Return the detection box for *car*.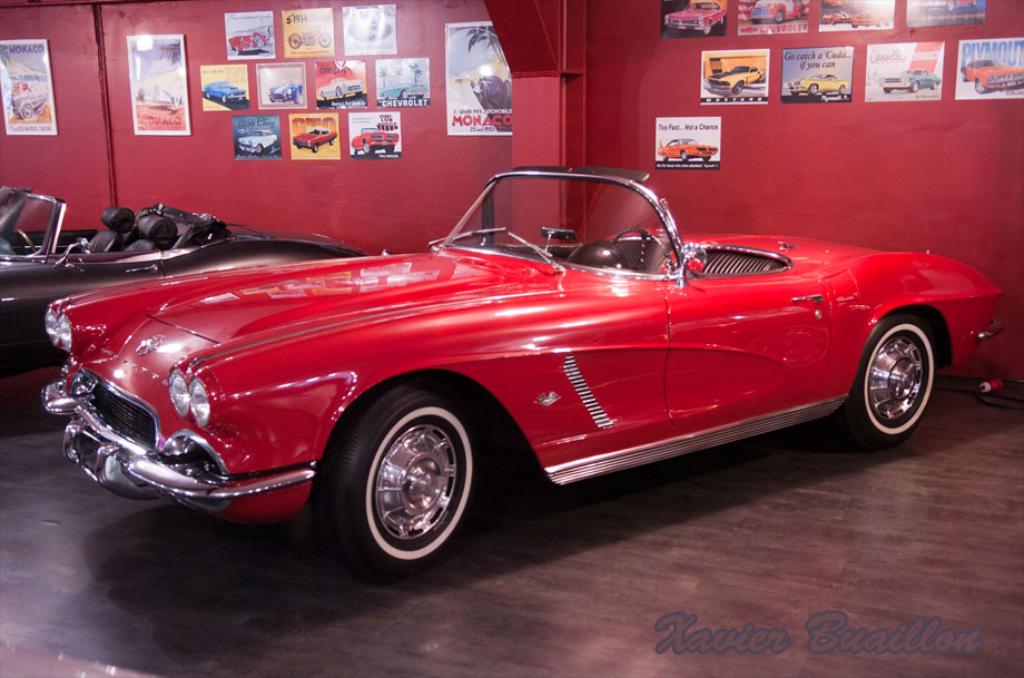
Rect(236, 127, 276, 154).
